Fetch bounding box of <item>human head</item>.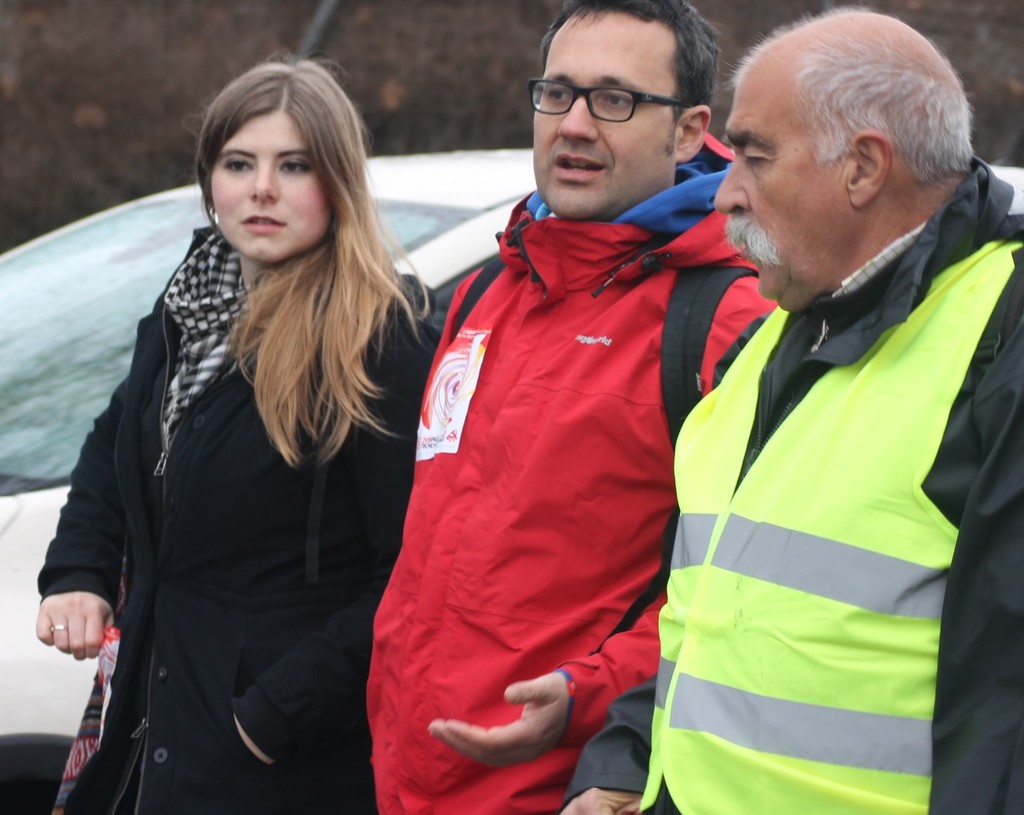
Bbox: crop(531, 0, 720, 223).
